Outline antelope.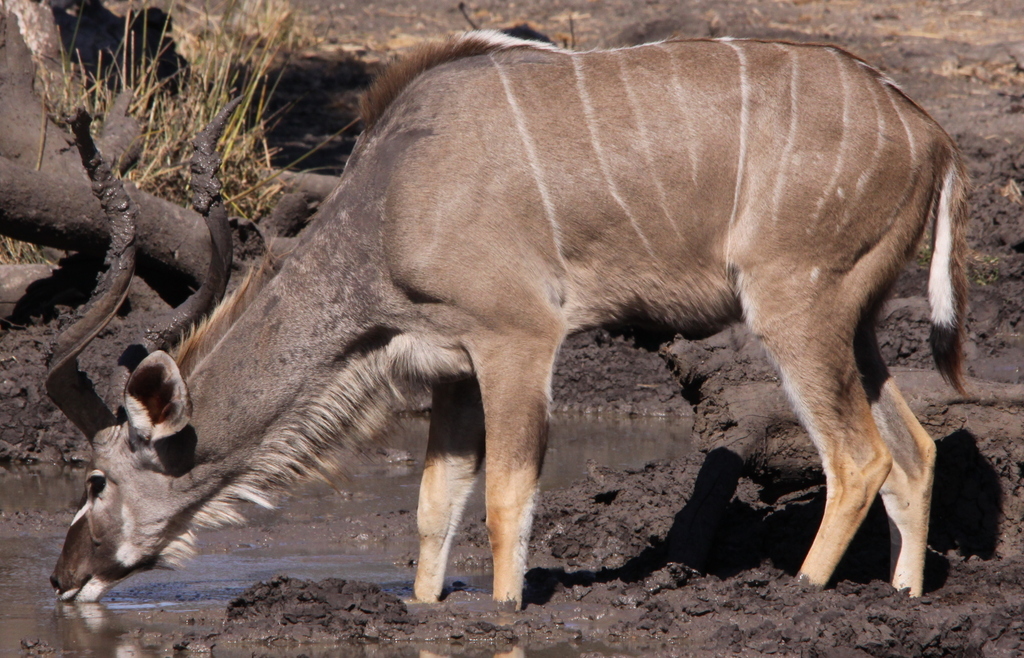
Outline: rect(47, 32, 971, 607).
